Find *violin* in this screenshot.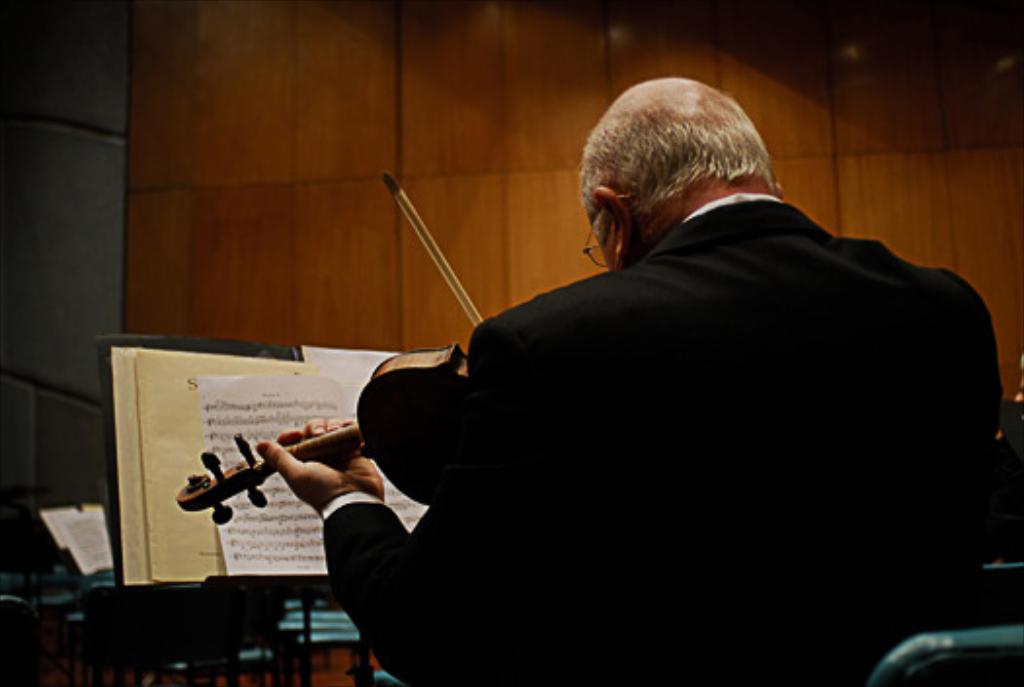
The bounding box for *violin* is (170,168,493,533).
